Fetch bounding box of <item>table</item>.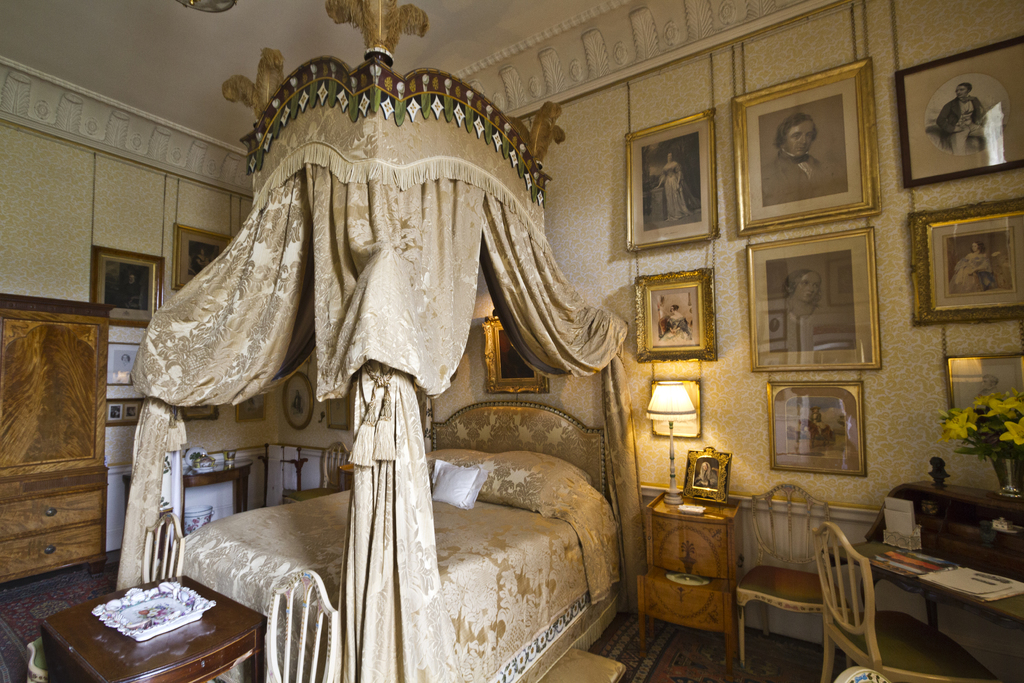
Bbox: region(52, 574, 252, 680).
